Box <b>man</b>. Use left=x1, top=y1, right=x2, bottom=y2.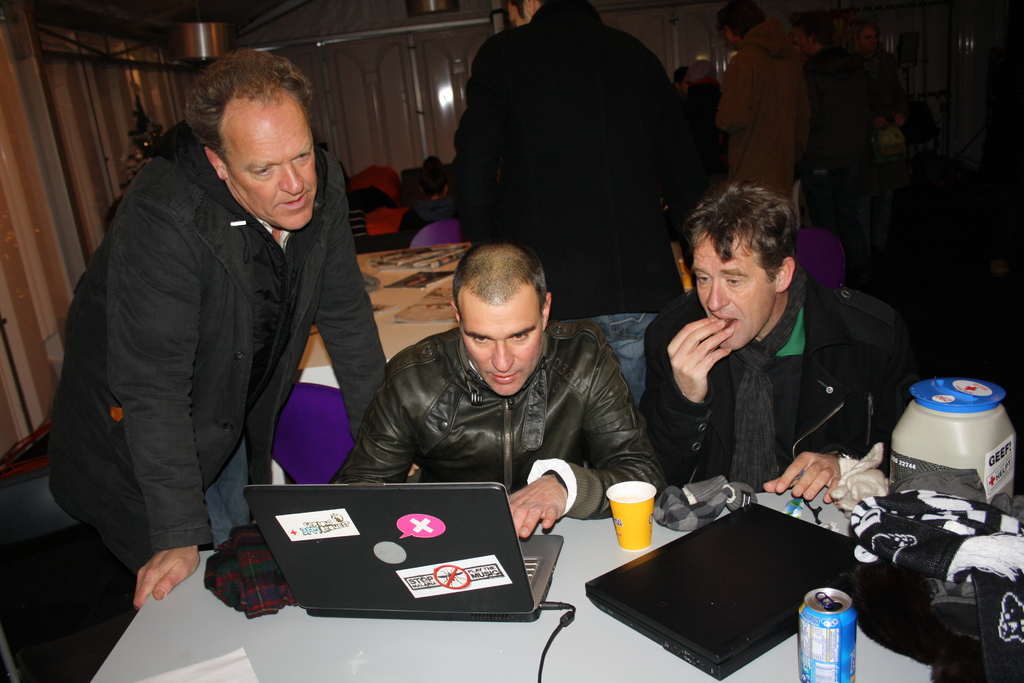
left=452, top=0, right=719, bottom=327.
